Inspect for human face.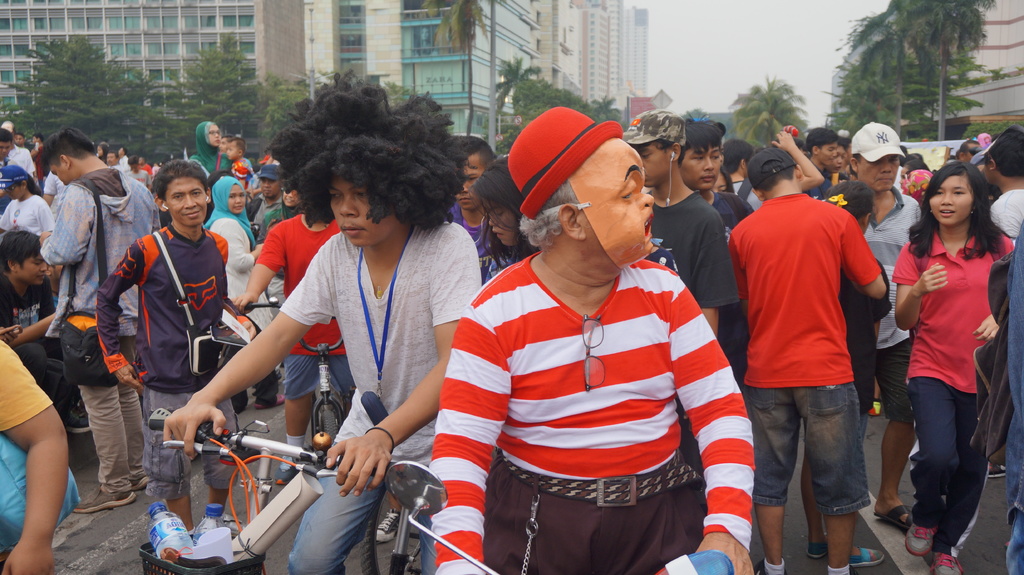
Inspection: bbox(456, 148, 484, 212).
